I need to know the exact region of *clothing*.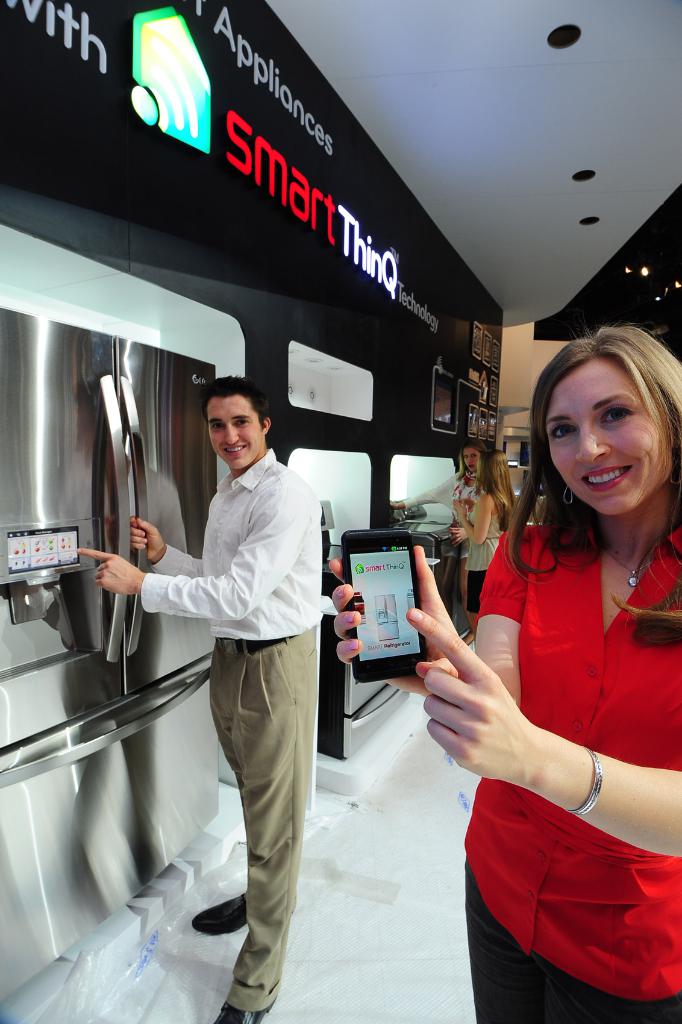
Region: 402/470/481/559.
